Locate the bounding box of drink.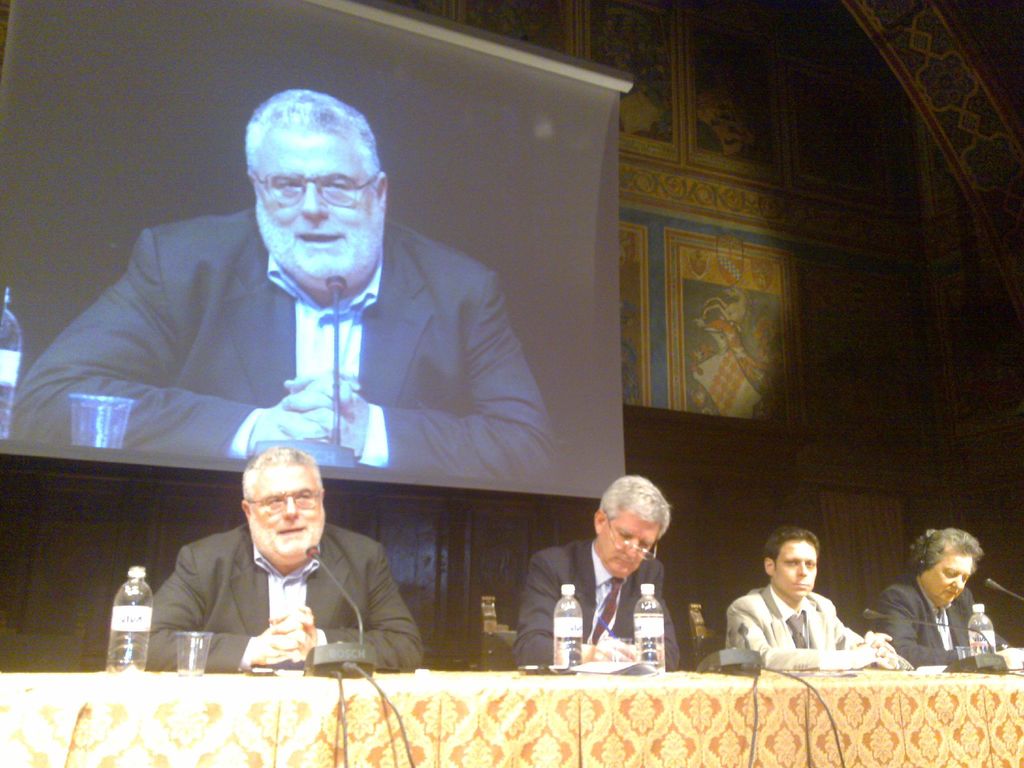
Bounding box: [left=971, top=644, right=996, bottom=655].
